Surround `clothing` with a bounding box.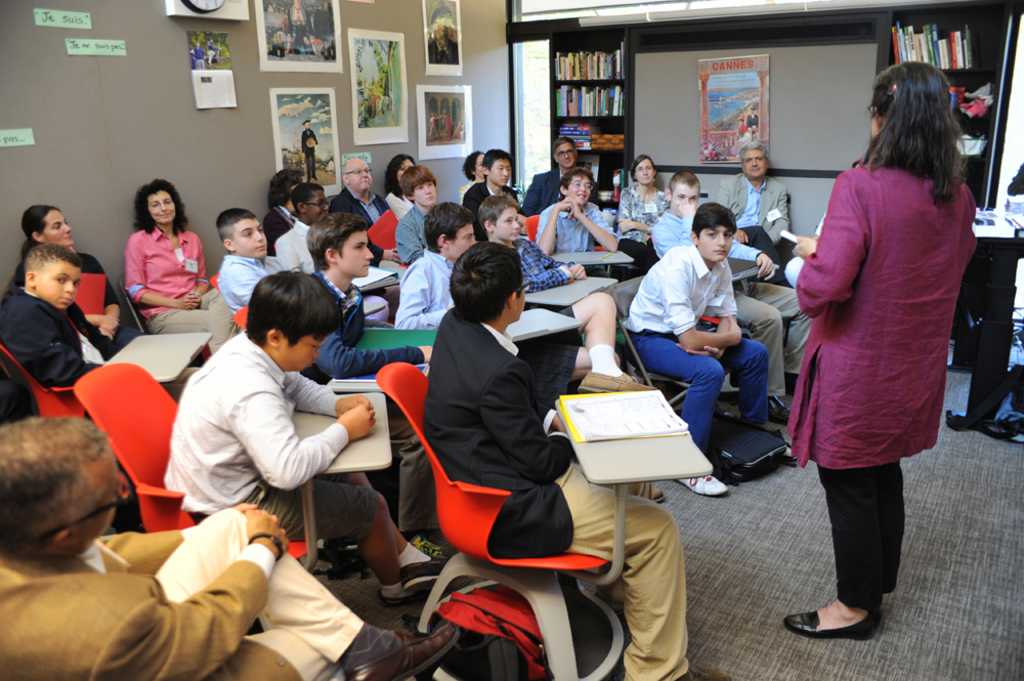
detection(0, 284, 105, 415).
